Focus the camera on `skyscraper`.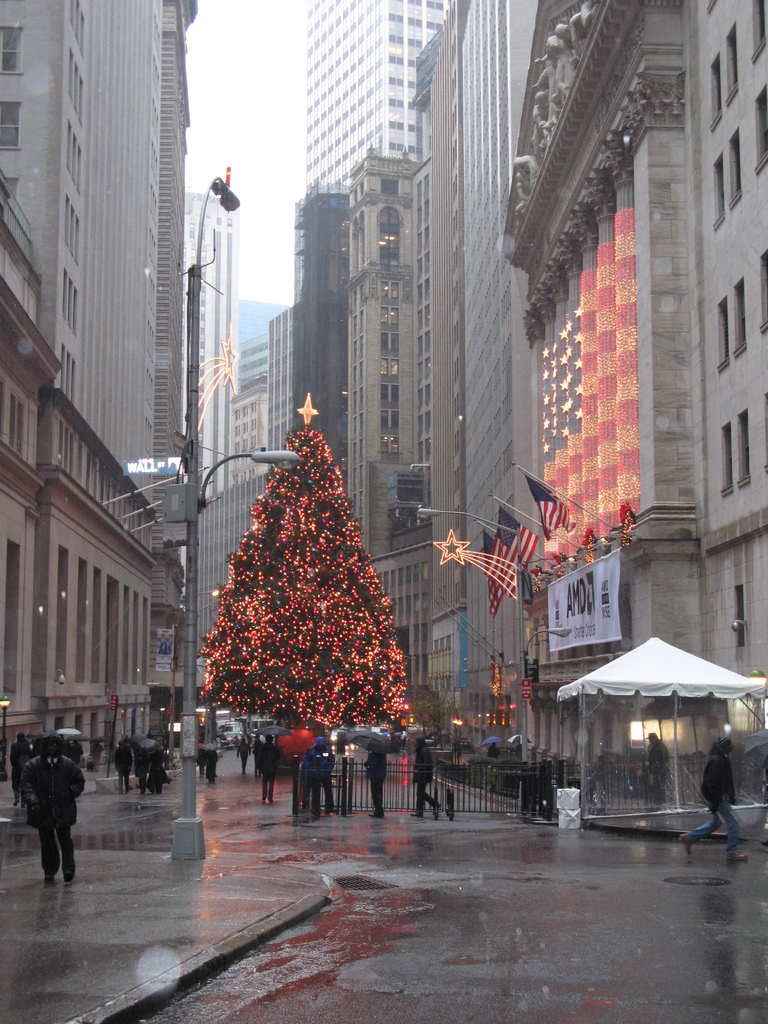
Focus region: l=0, t=0, r=197, b=788.
